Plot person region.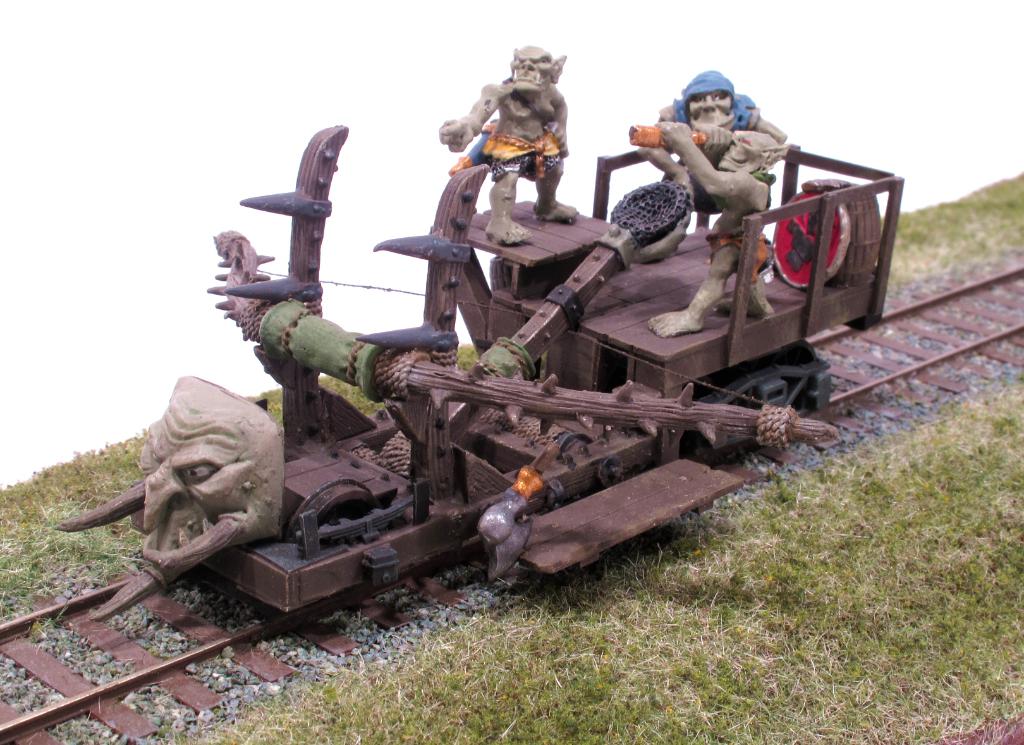
Plotted at <region>652, 69, 785, 223</region>.
